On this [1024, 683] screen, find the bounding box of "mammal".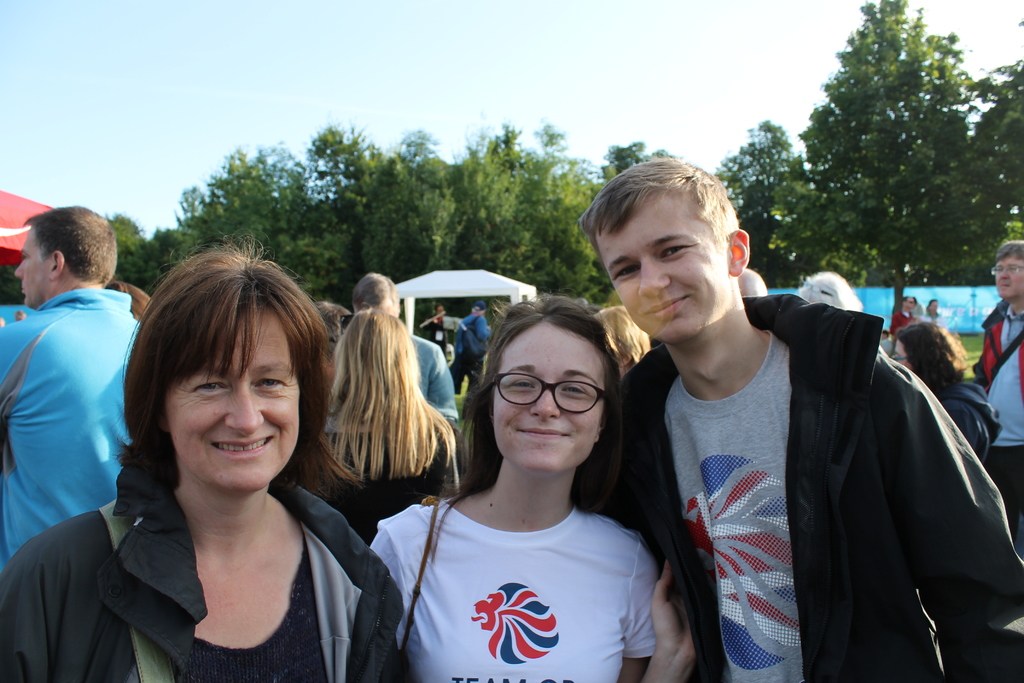
Bounding box: l=892, t=318, r=1001, b=454.
